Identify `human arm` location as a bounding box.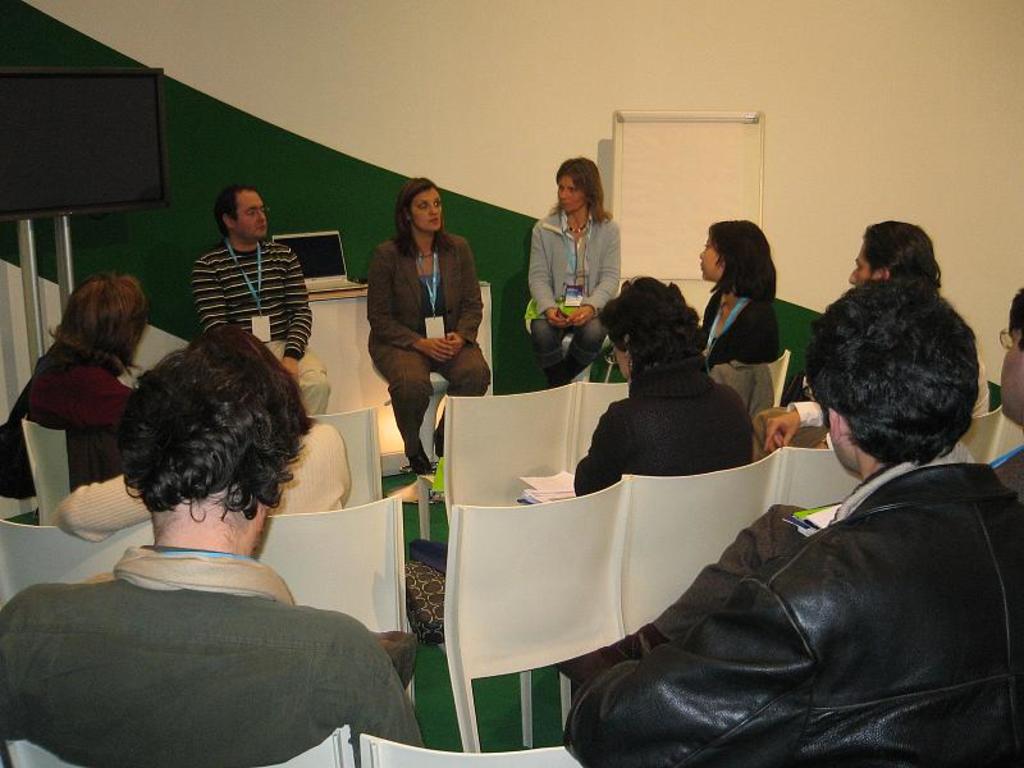
bbox(760, 393, 820, 438).
